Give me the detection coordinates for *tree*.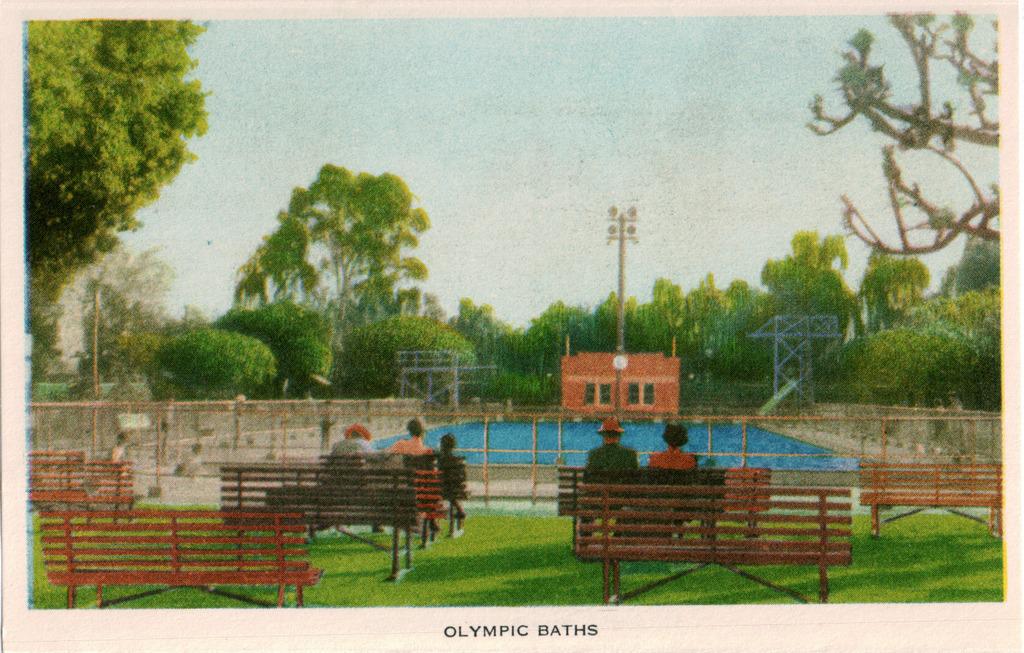
Rect(25, 15, 215, 333).
